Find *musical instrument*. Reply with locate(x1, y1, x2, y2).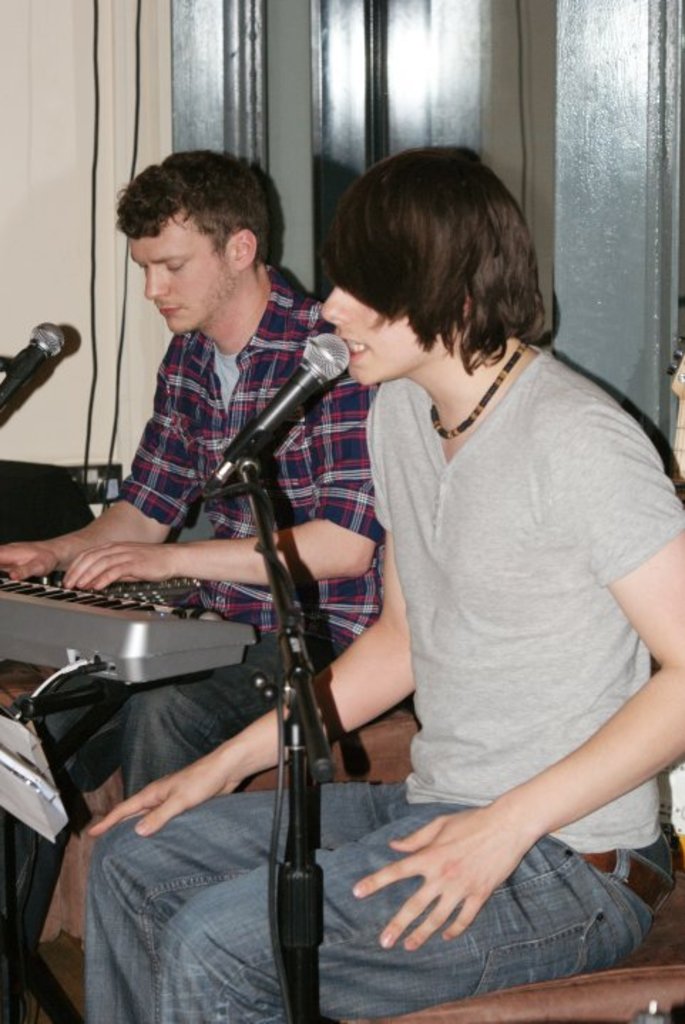
locate(0, 580, 261, 688).
